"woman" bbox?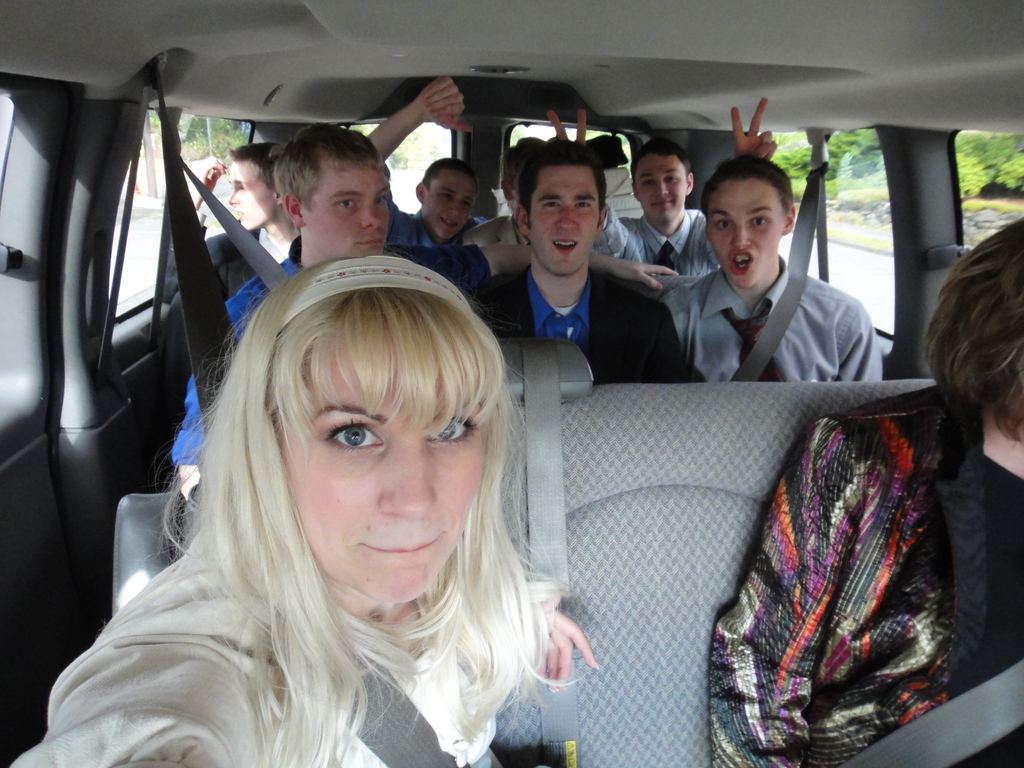
crop(58, 230, 623, 760)
